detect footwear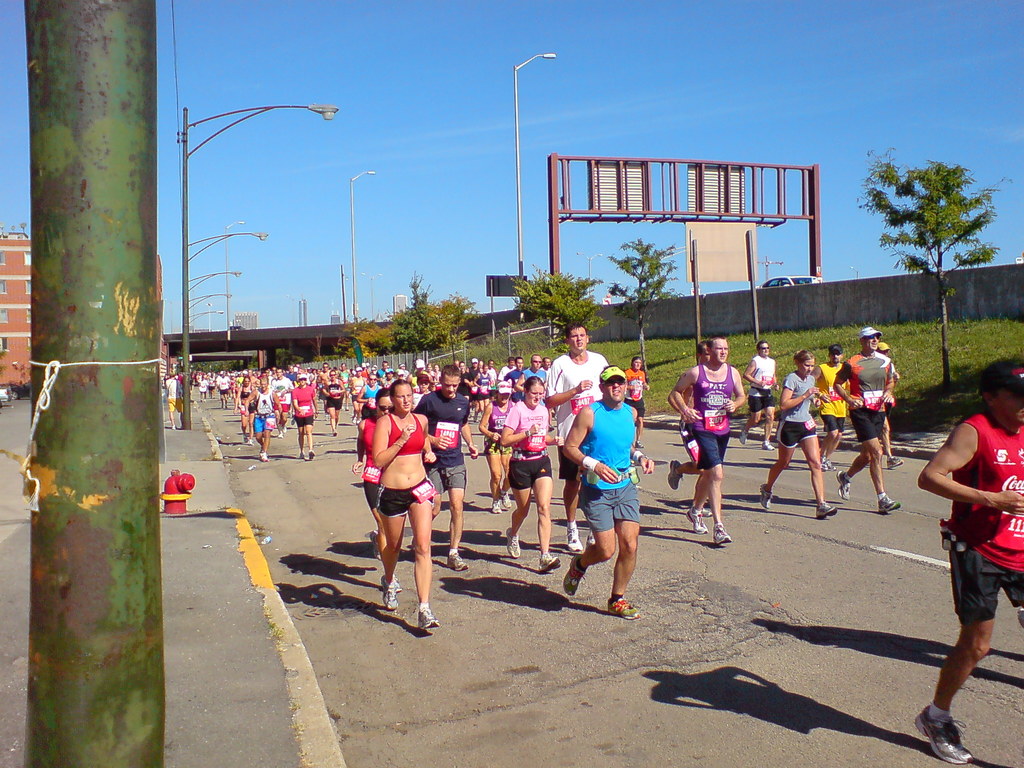
detection(260, 452, 268, 462)
